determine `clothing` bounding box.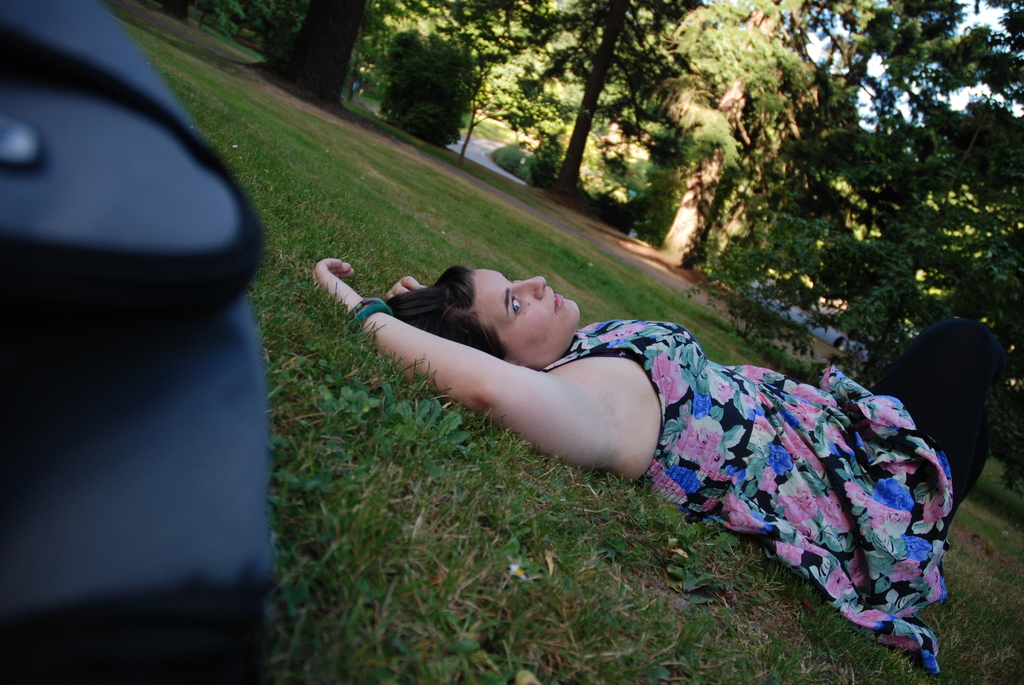
Determined: bbox(561, 304, 962, 641).
